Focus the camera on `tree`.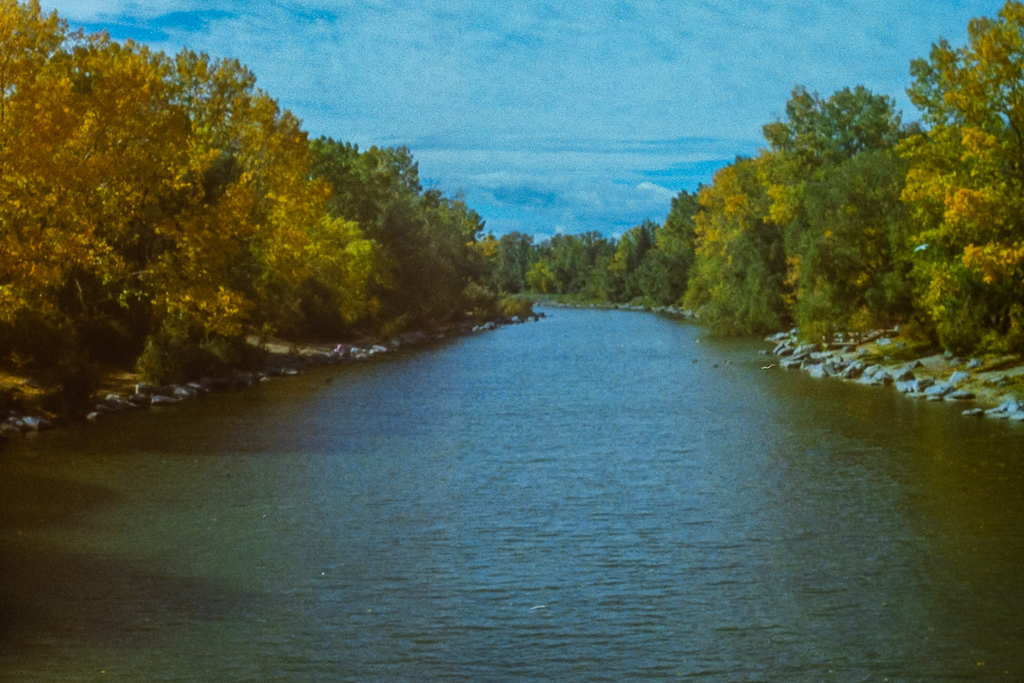
Focus region: BBox(576, 224, 614, 277).
